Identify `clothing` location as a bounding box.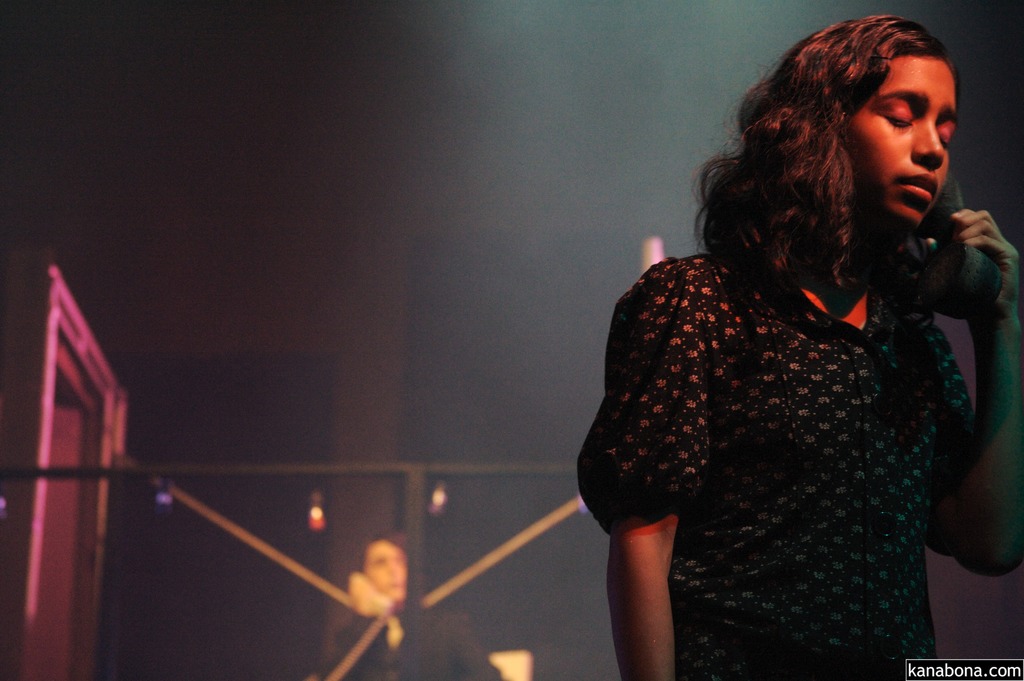
box=[338, 591, 500, 679].
